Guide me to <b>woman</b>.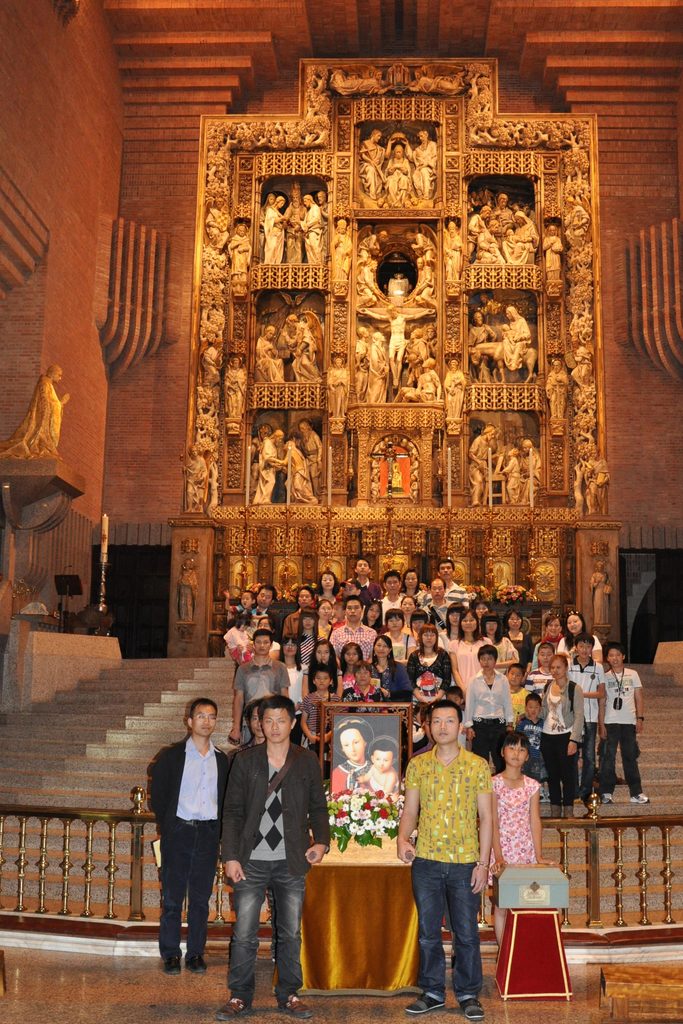
Guidance: x1=448 y1=607 x2=488 y2=702.
